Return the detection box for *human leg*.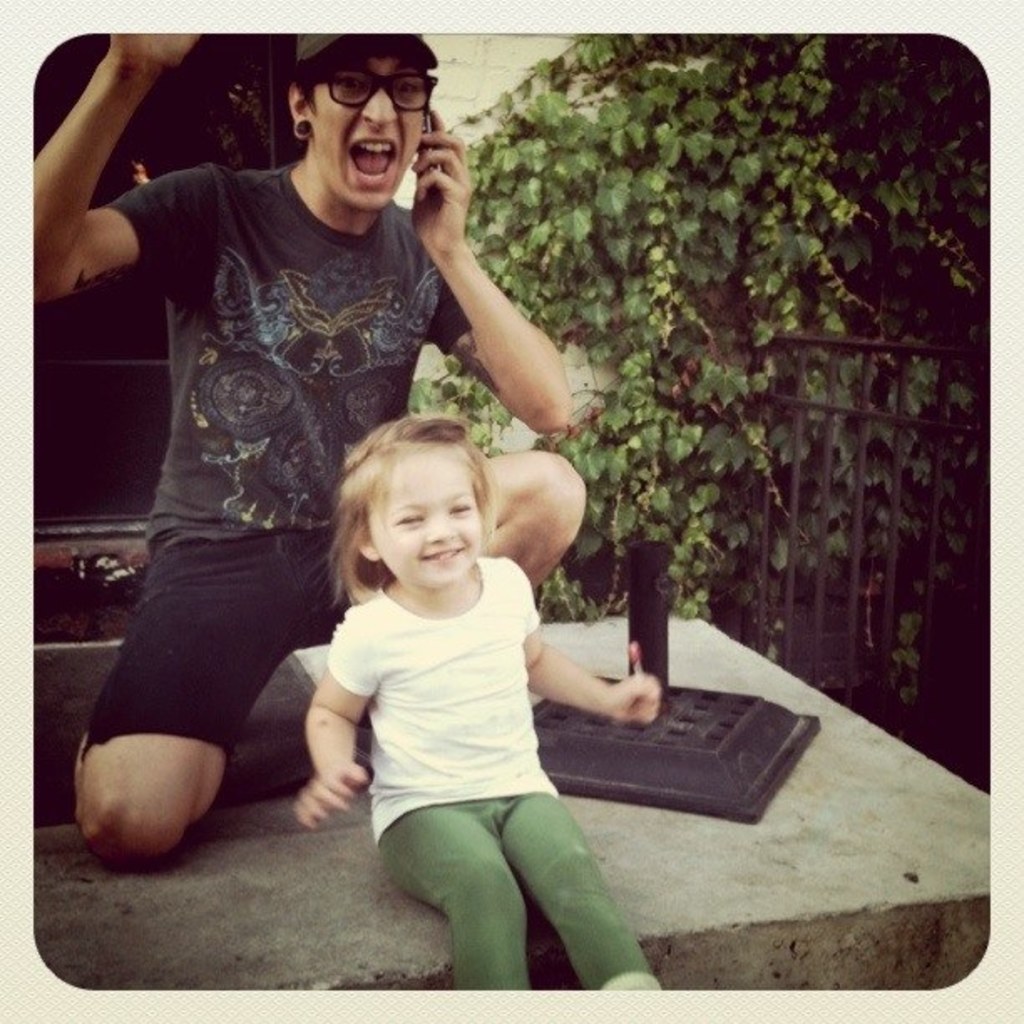
BBox(306, 453, 581, 651).
